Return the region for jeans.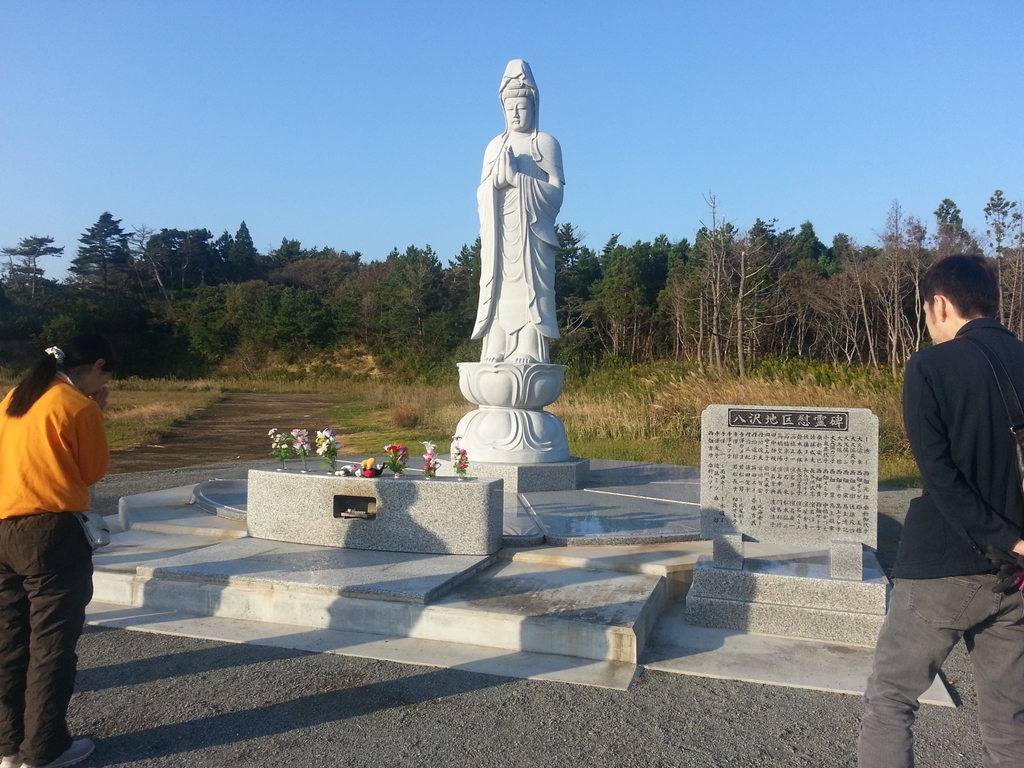
locate(866, 575, 1003, 767).
